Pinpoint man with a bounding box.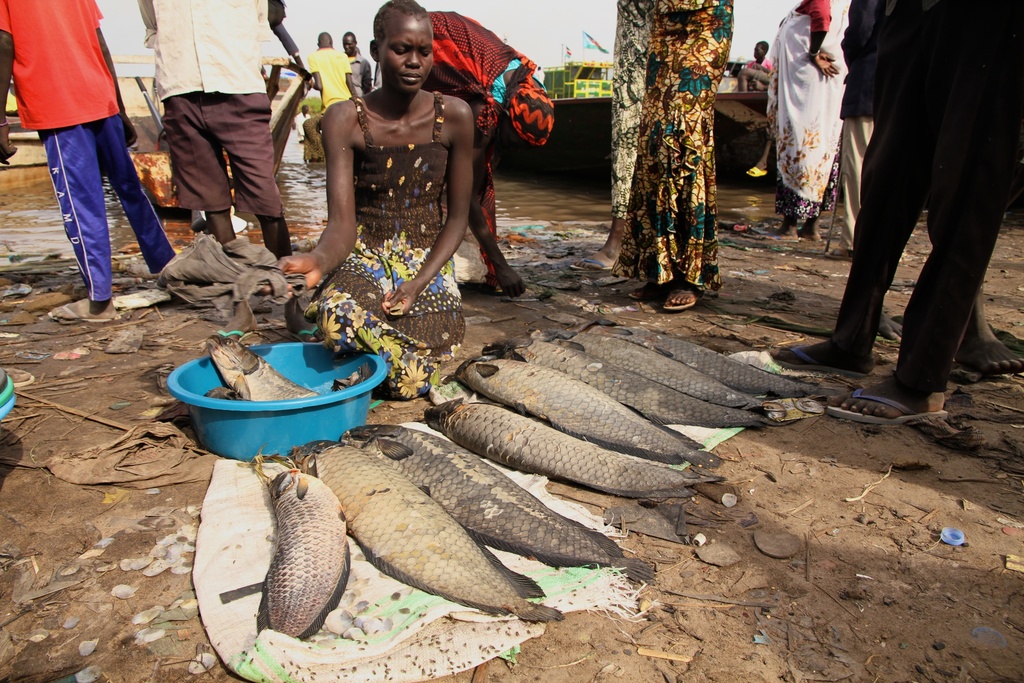
(left=806, top=0, right=1007, bottom=399).
